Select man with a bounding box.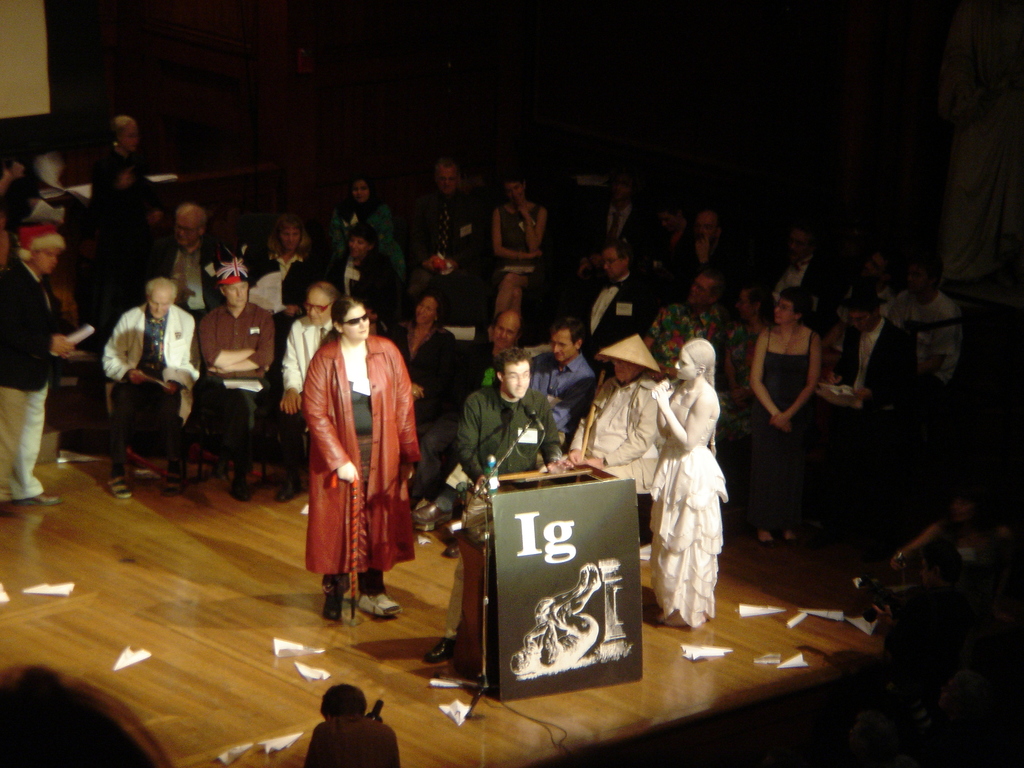
274 278 358 503.
